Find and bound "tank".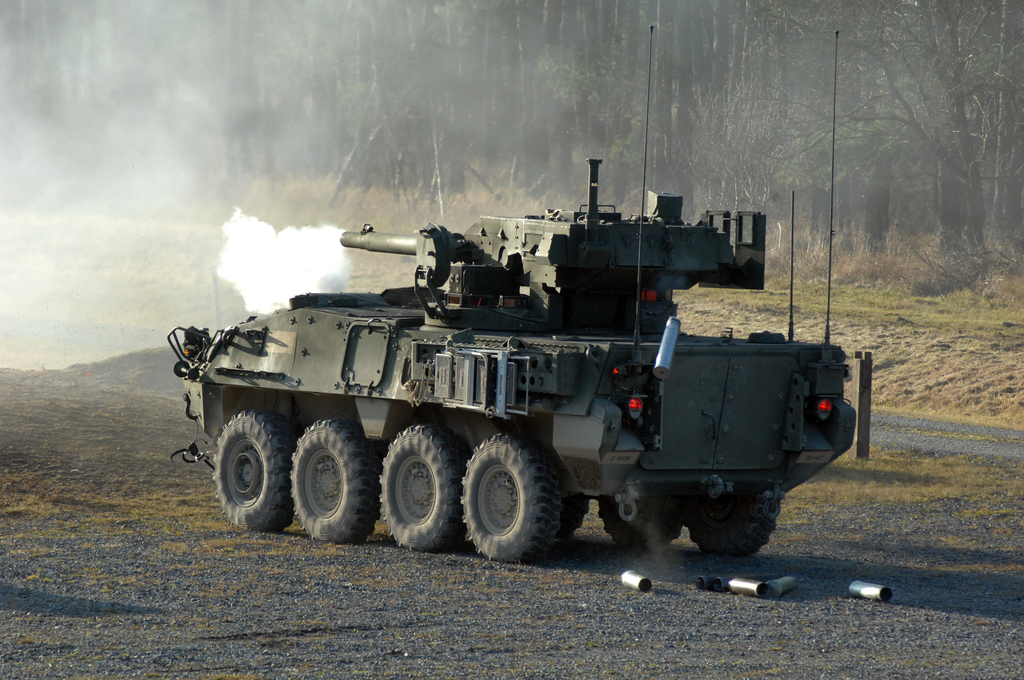
Bound: box(165, 22, 875, 567).
